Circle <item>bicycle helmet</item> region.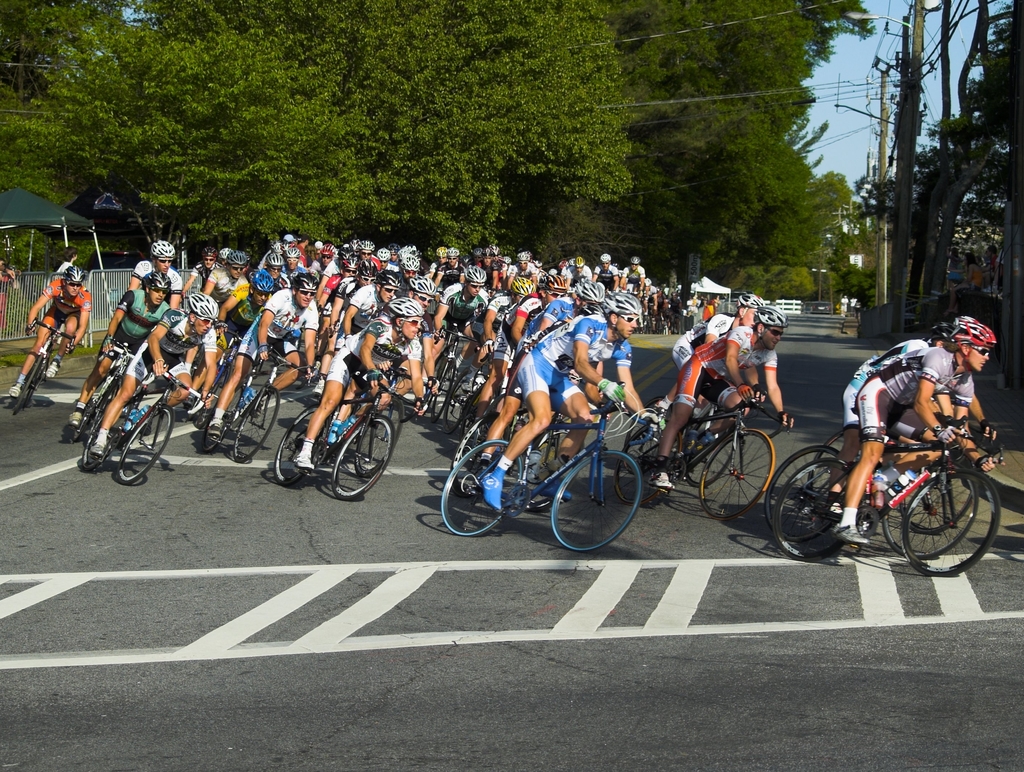
Region: {"x1": 515, "y1": 277, "x2": 532, "y2": 296}.
